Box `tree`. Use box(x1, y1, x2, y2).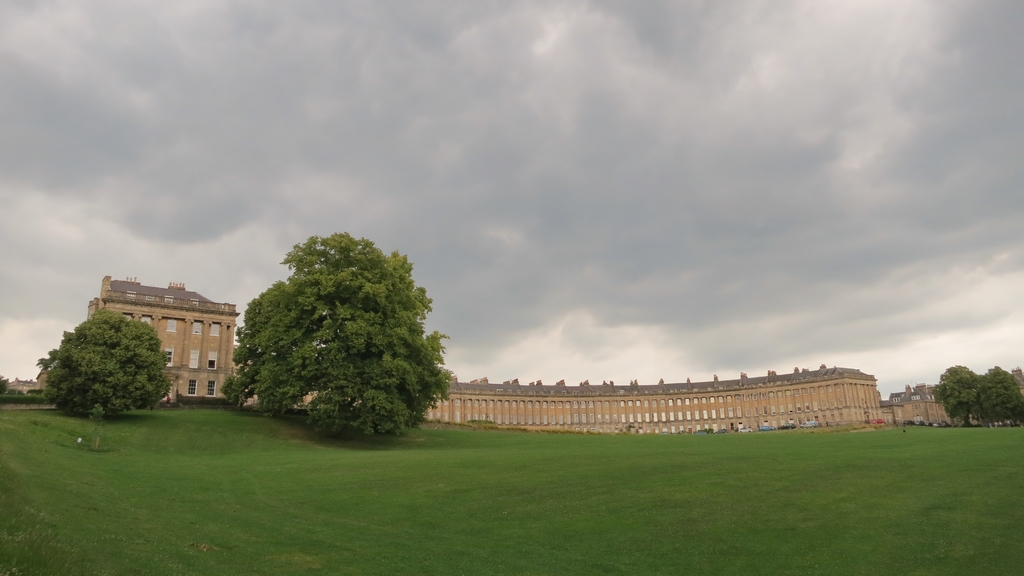
box(26, 292, 196, 433).
